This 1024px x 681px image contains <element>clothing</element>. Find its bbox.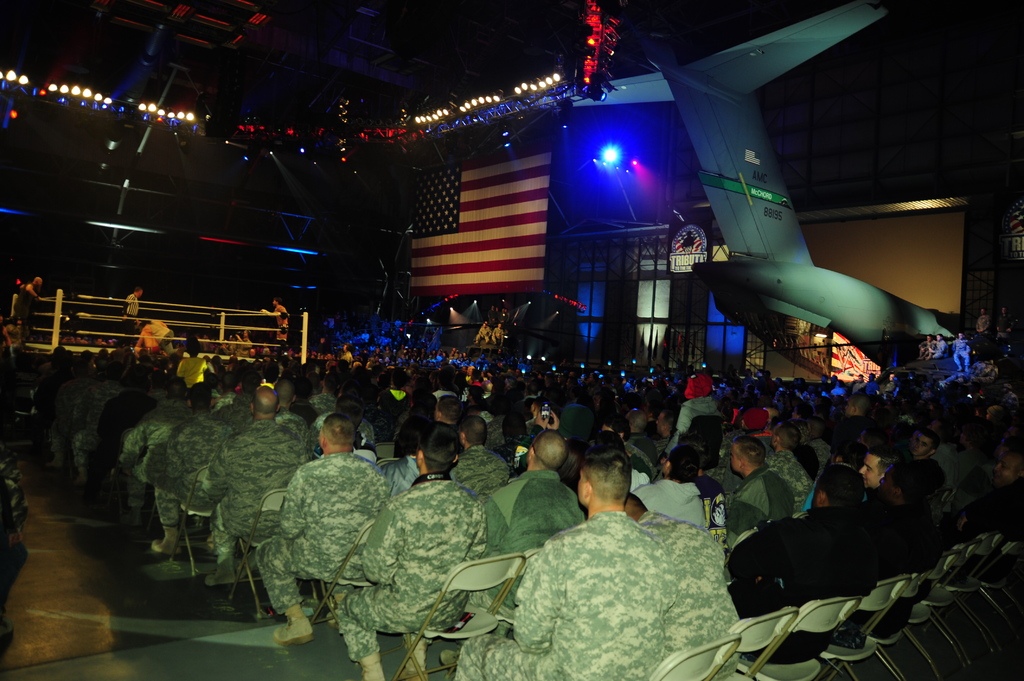
<box>468,408,493,422</box>.
